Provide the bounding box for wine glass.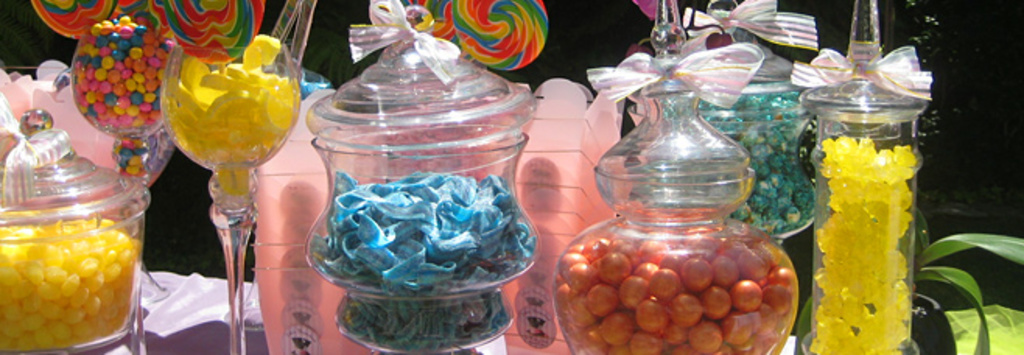
box=[64, 11, 177, 185].
